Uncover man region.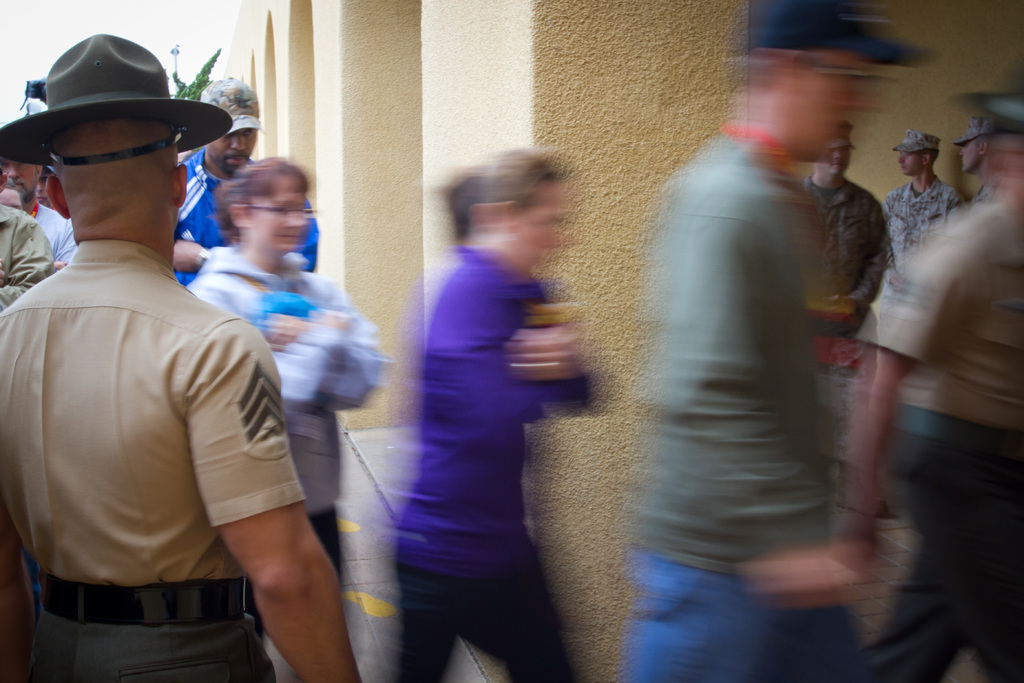
Uncovered: <box>0,156,84,273</box>.
